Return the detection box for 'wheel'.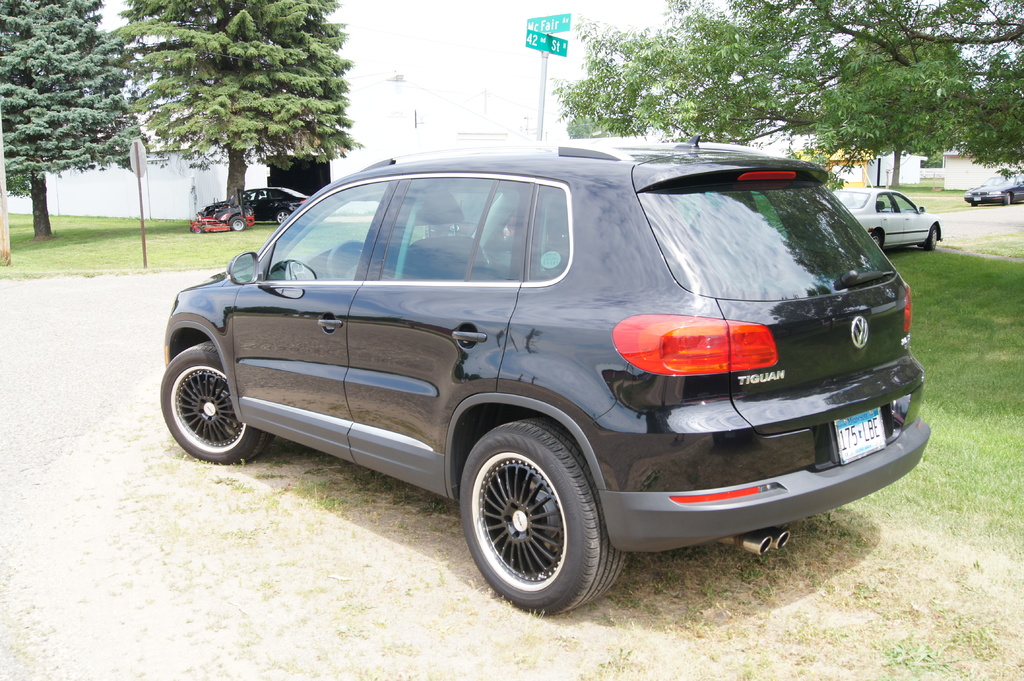
<region>1000, 195, 1012, 204</region>.
